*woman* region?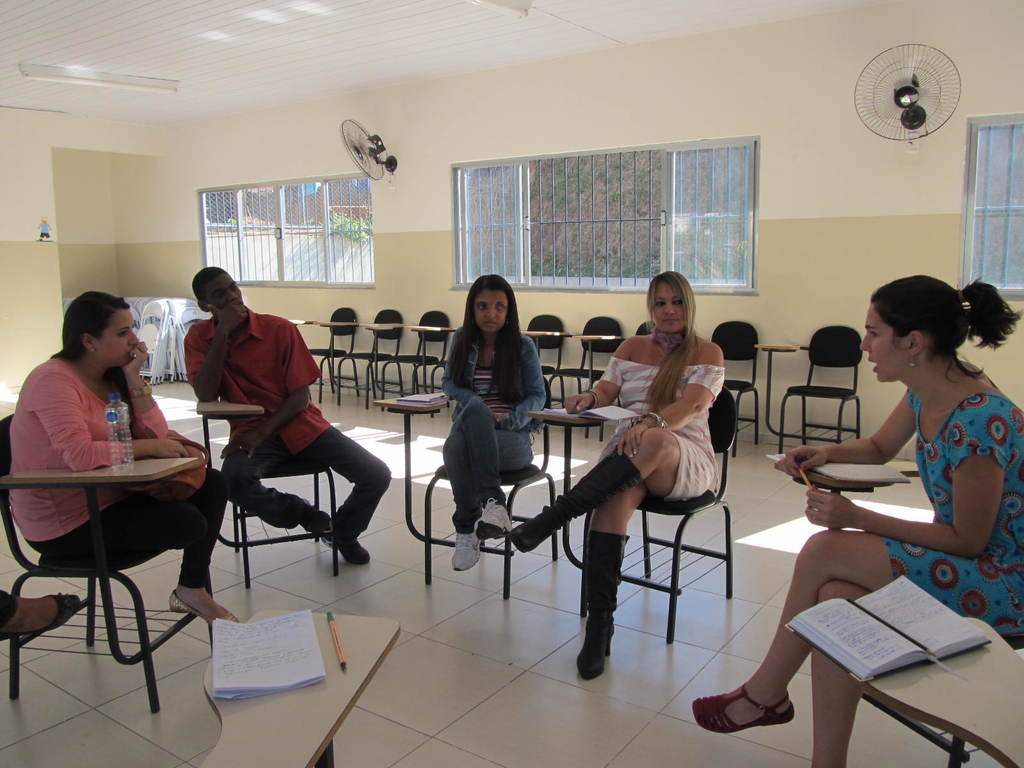
17 289 231 634
